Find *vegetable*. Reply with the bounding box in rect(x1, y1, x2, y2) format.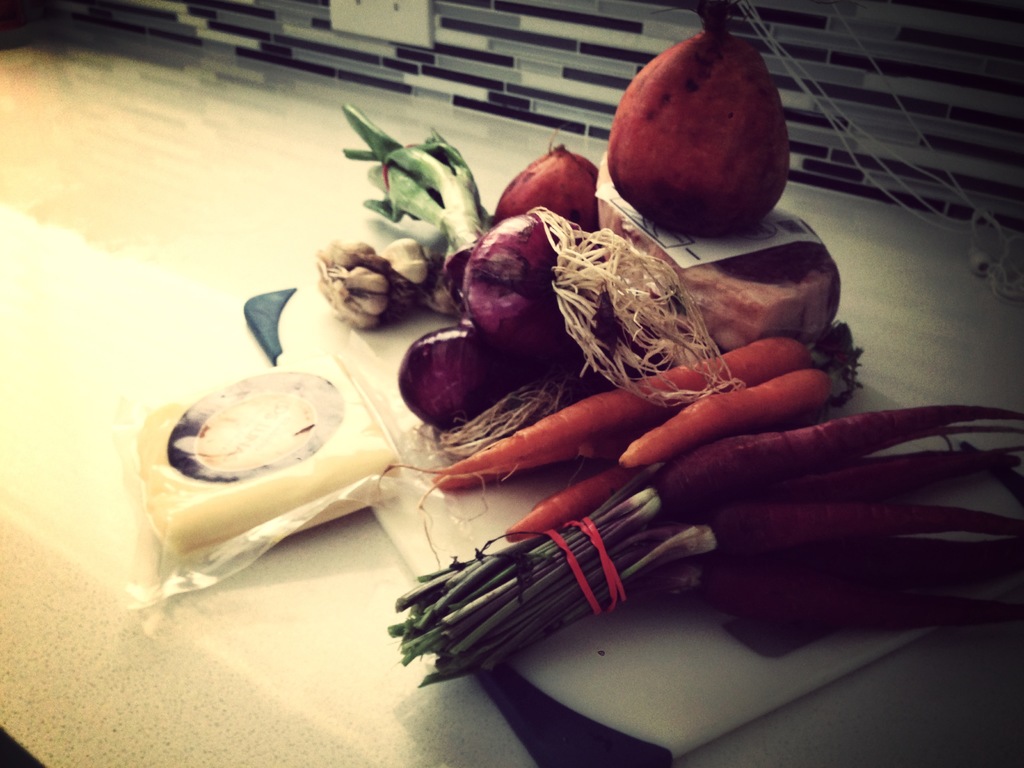
rect(497, 472, 644, 544).
